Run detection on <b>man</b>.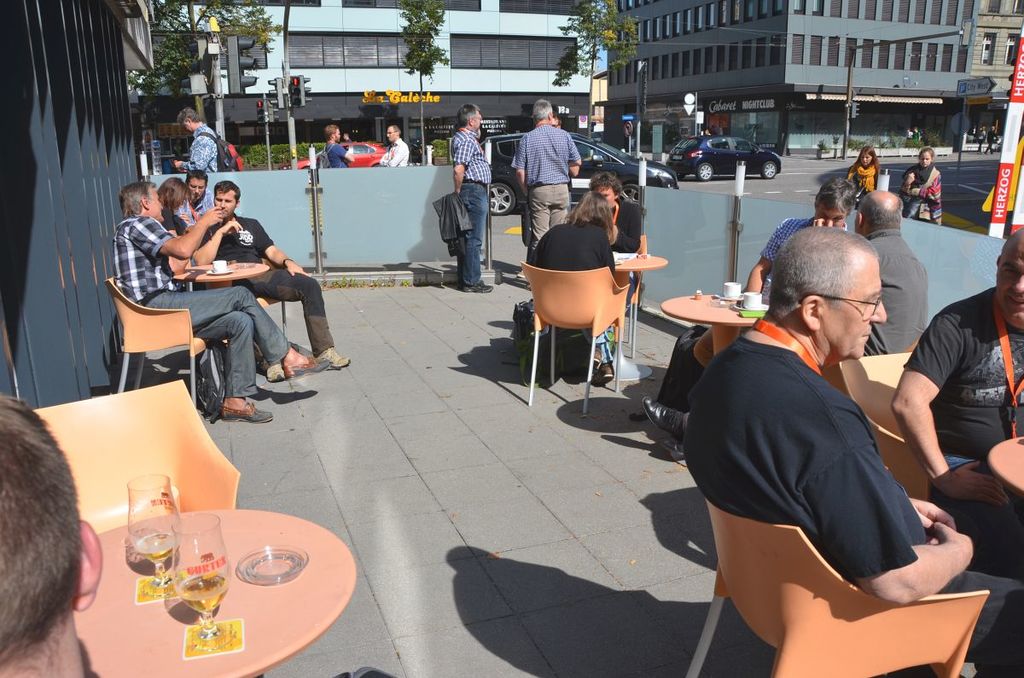
Result: locate(379, 127, 408, 163).
